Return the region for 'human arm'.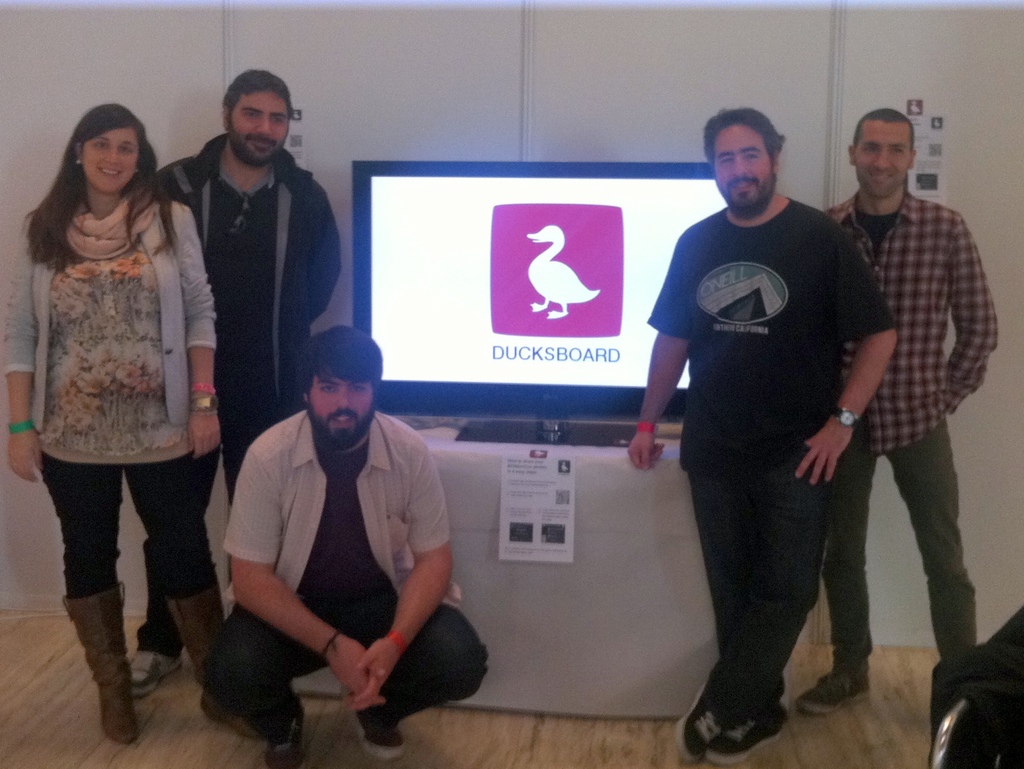
210:488:392:711.
